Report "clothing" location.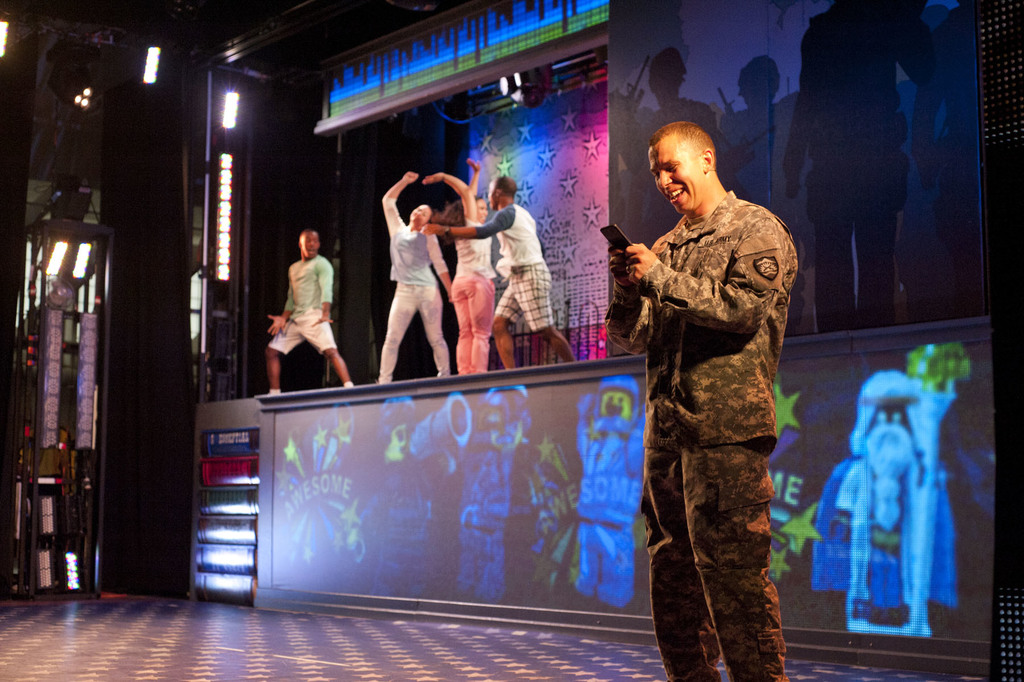
Report: <region>264, 243, 346, 349</region>.
